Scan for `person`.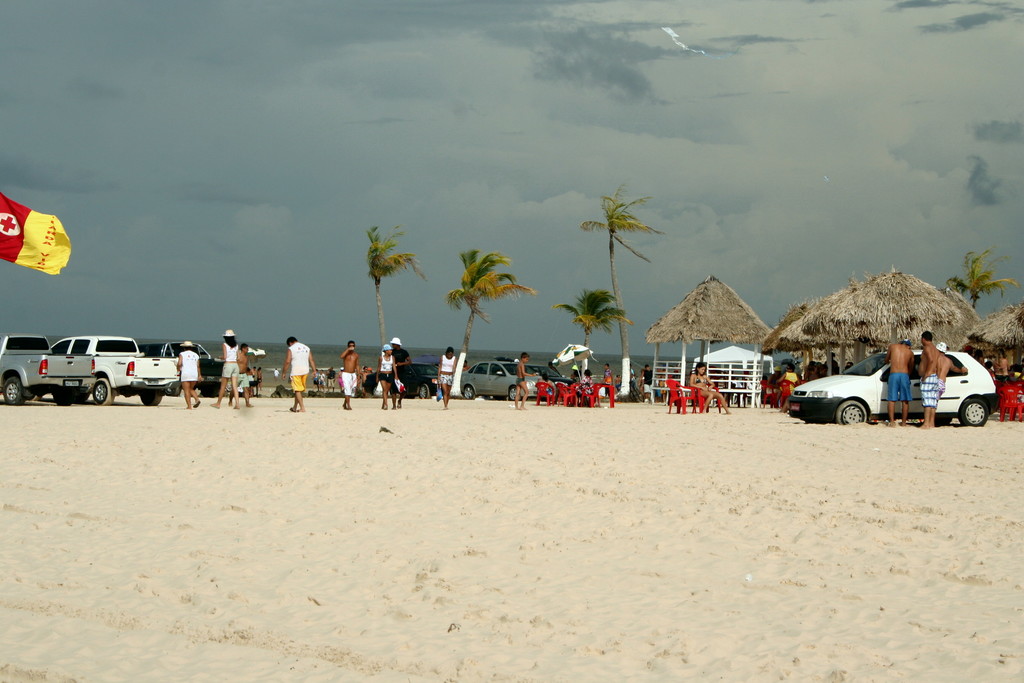
Scan result: region(224, 343, 252, 406).
